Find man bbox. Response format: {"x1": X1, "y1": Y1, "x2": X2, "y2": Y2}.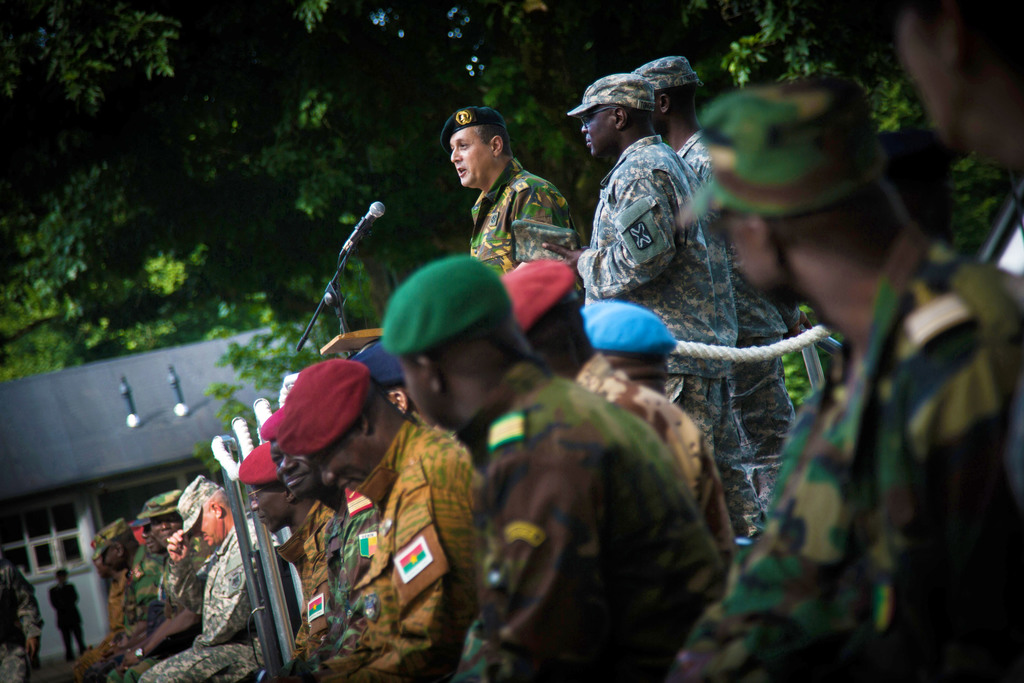
{"x1": 499, "y1": 257, "x2": 733, "y2": 552}.
